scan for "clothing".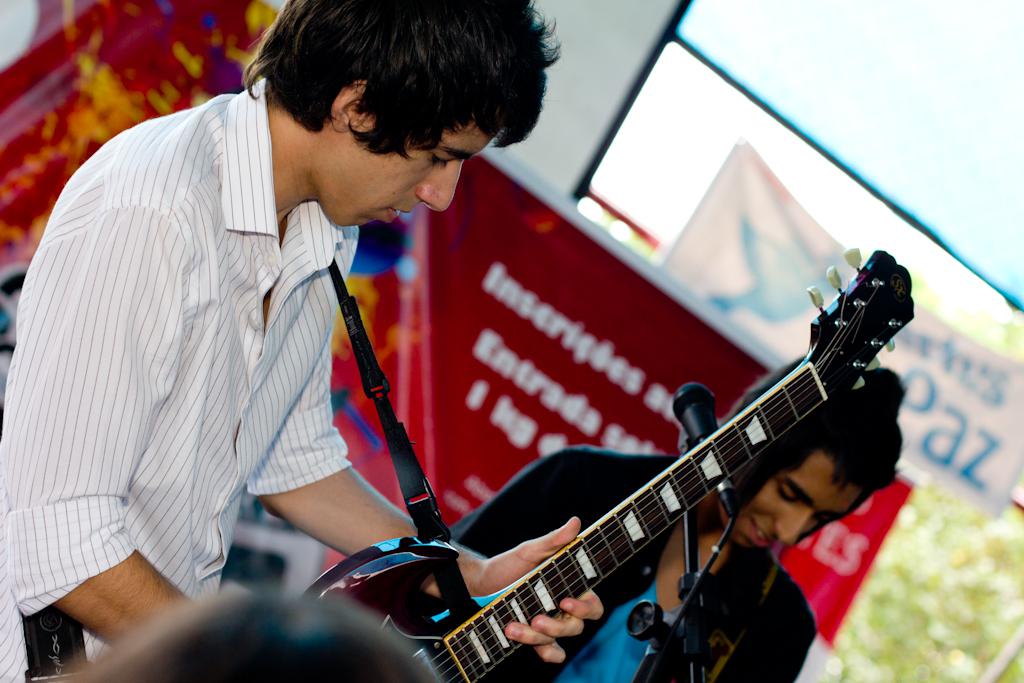
Scan result: <box>427,453,810,682</box>.
